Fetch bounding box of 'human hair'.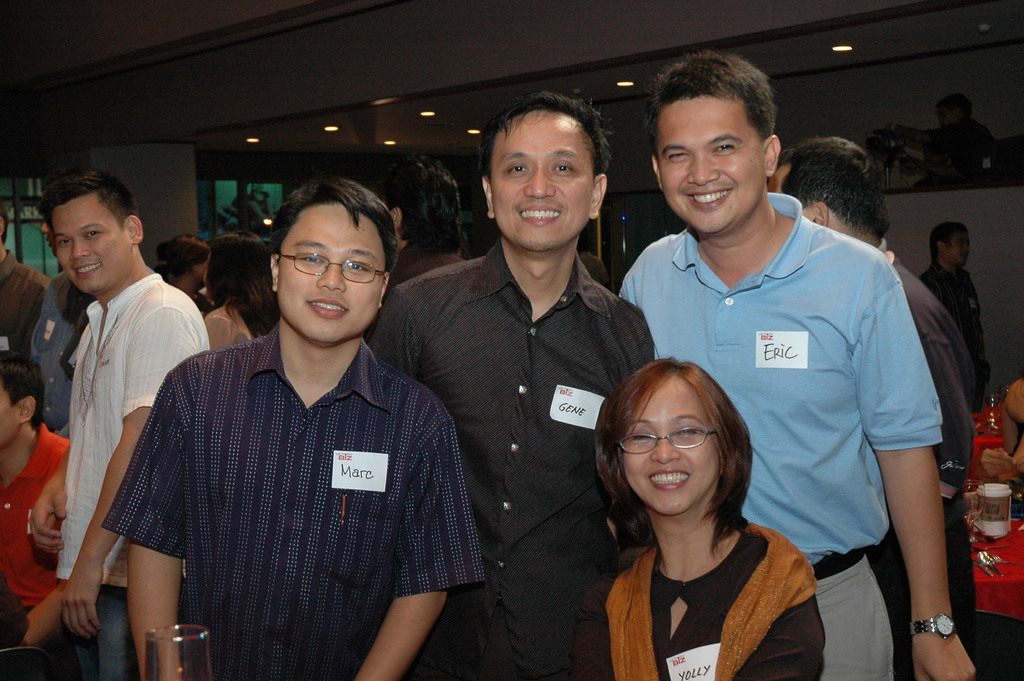
Bbox: [left=268, top=177, right=397, bottom=272].
